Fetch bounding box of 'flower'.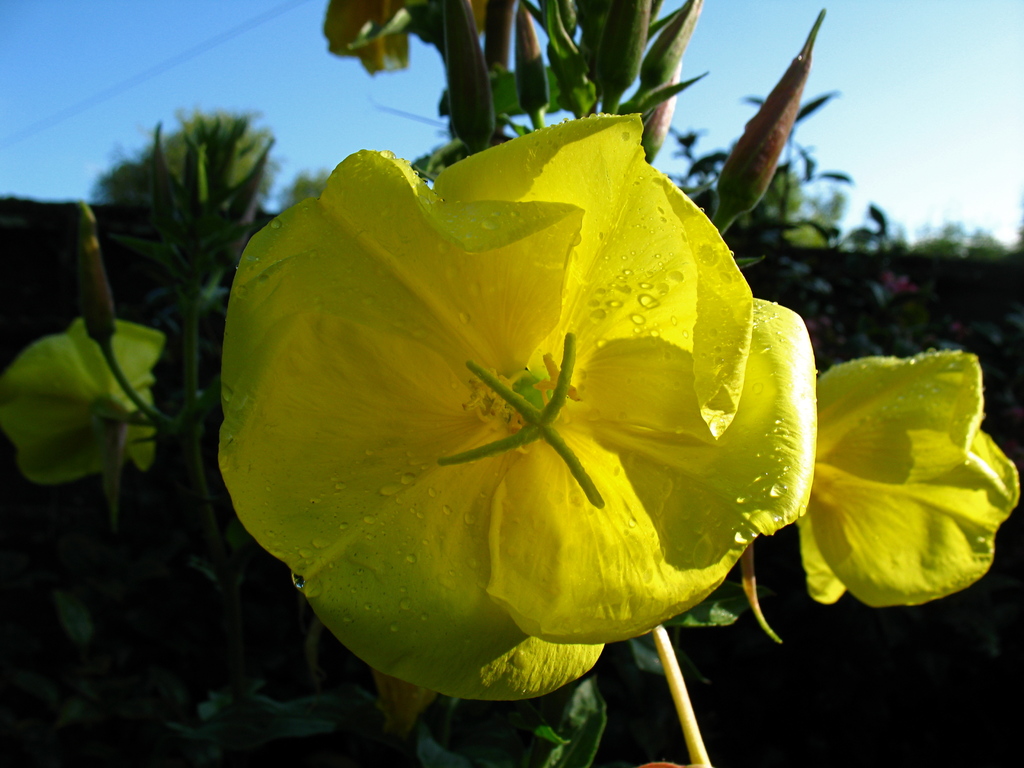
Bbox: l=216, t=108, r=819, b=701.
